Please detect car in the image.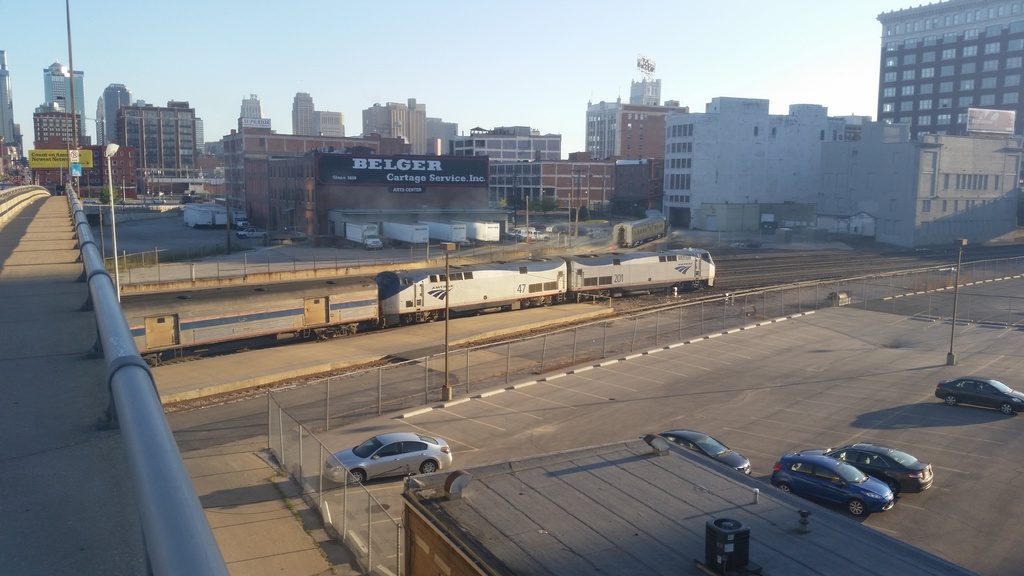
{"x1": 237, "y1": 227, "x2": 271, "y2": 241}.
